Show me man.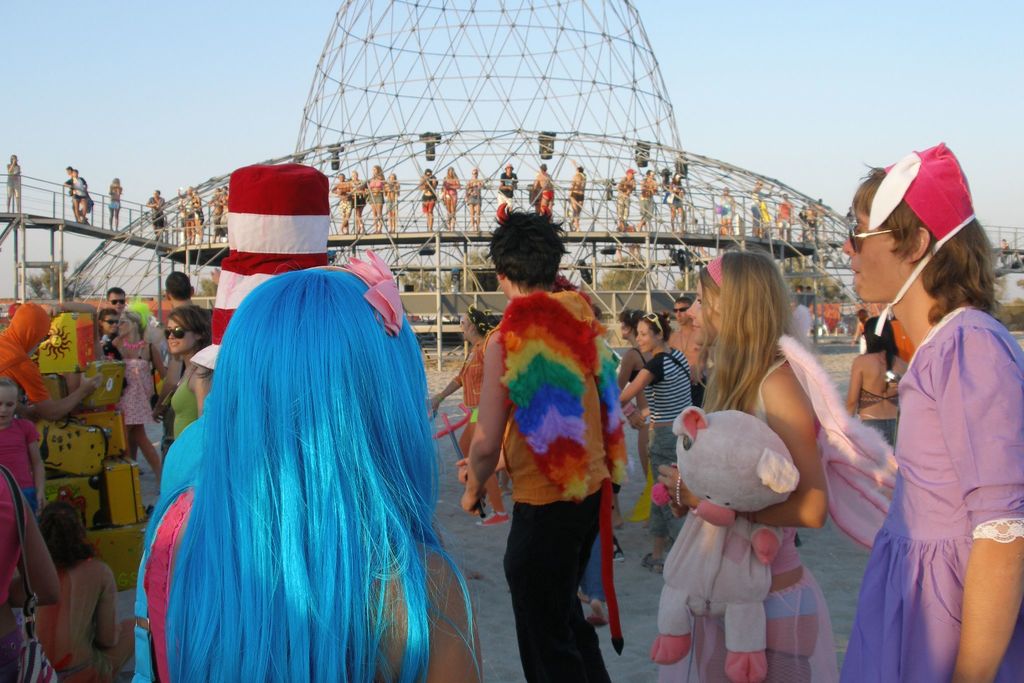
man is here: 457,208,628,682.
